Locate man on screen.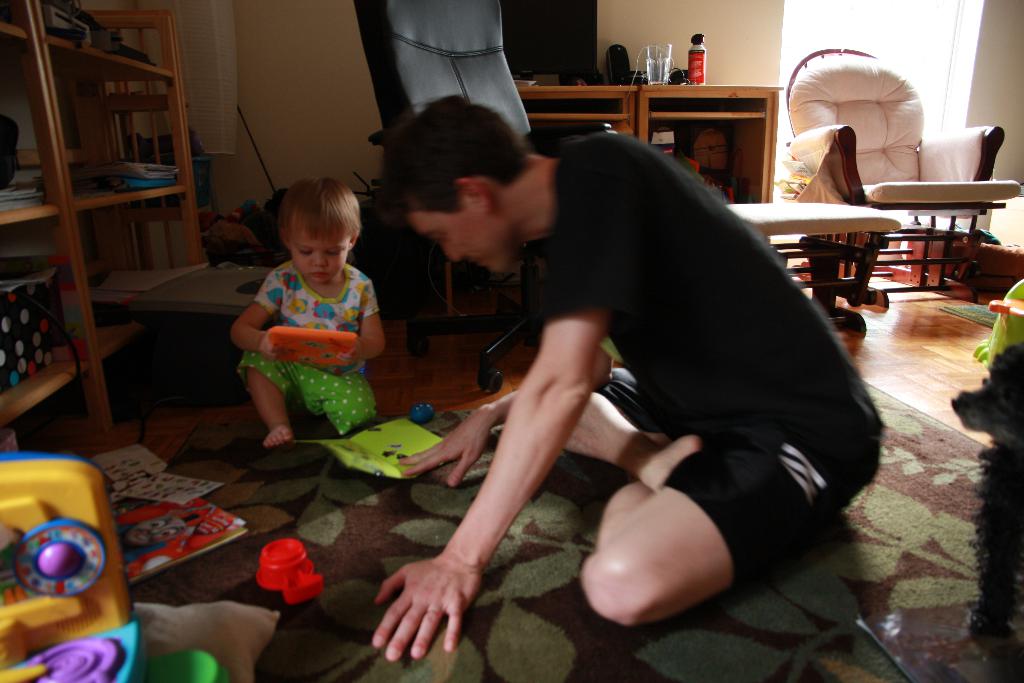
On screen at 351 78 880 651.
